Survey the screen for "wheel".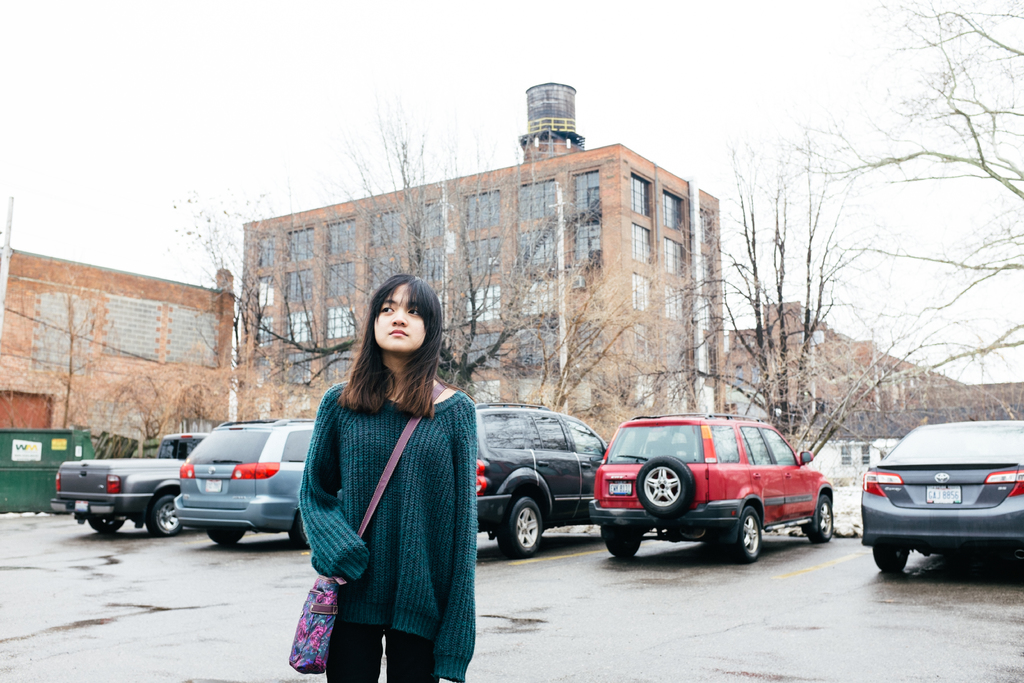
Survey found: select_region(811, 495, 836, 542).
